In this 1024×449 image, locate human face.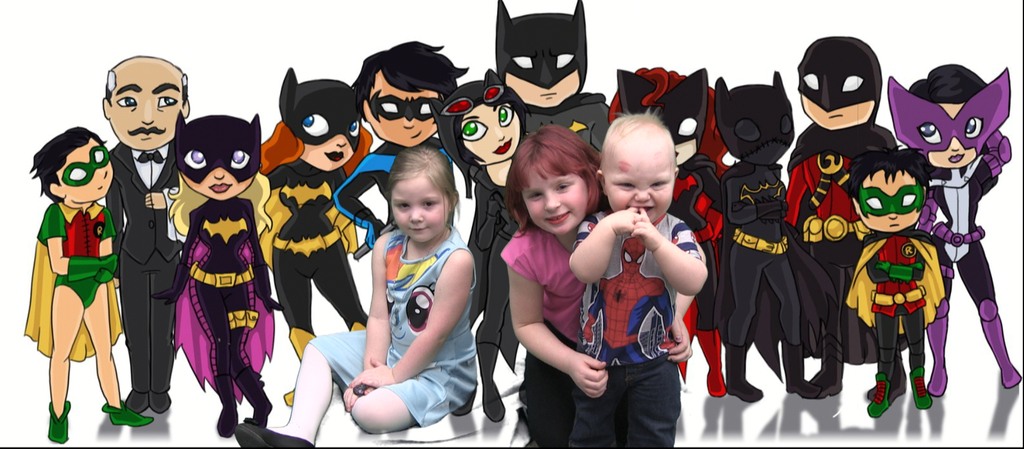
Bounding box: region(503, 64, 582, 104).
